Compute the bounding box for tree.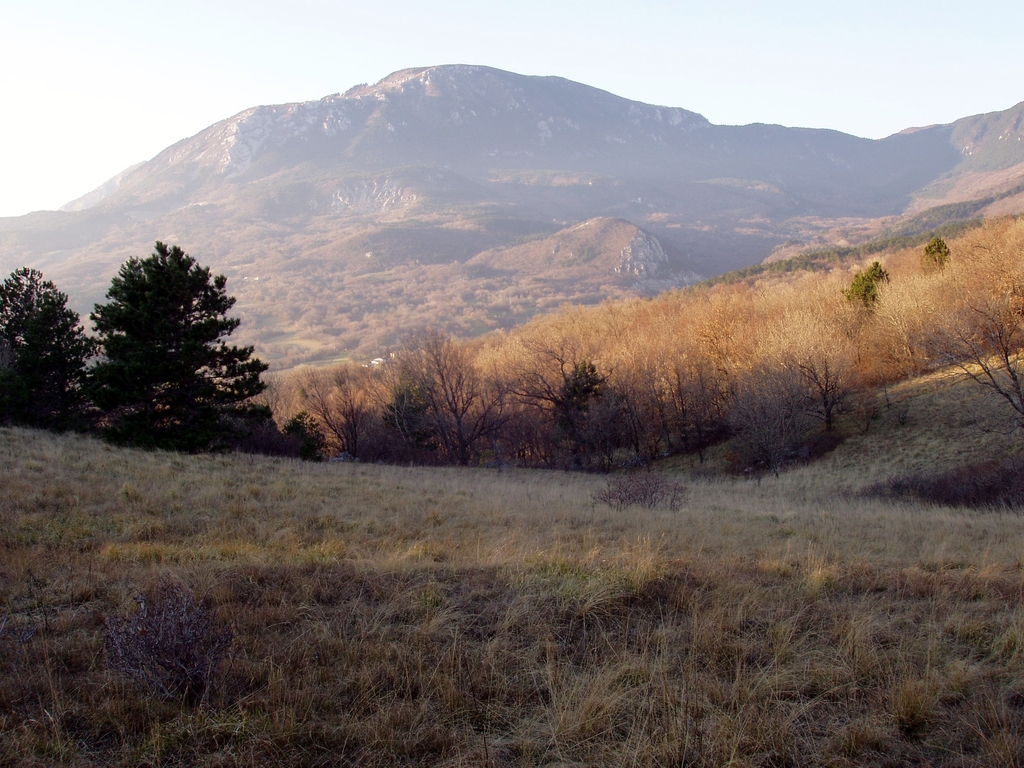
916:218:959:286.
